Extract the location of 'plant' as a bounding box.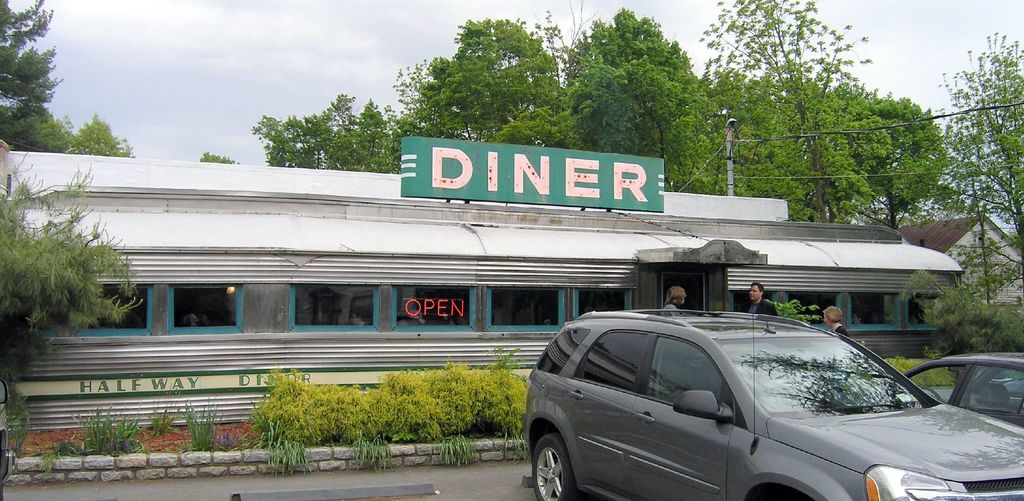
(x1=6, y1=176, x2=134, y2=347).
